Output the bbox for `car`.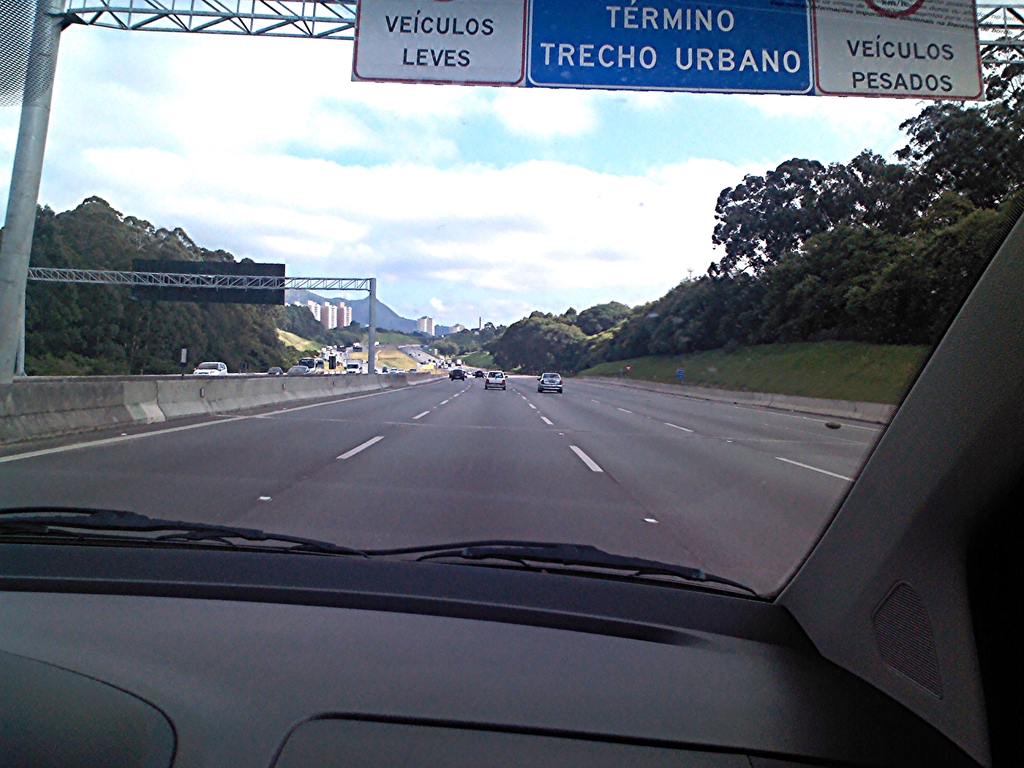
rect(453, 372, 465, 378).
